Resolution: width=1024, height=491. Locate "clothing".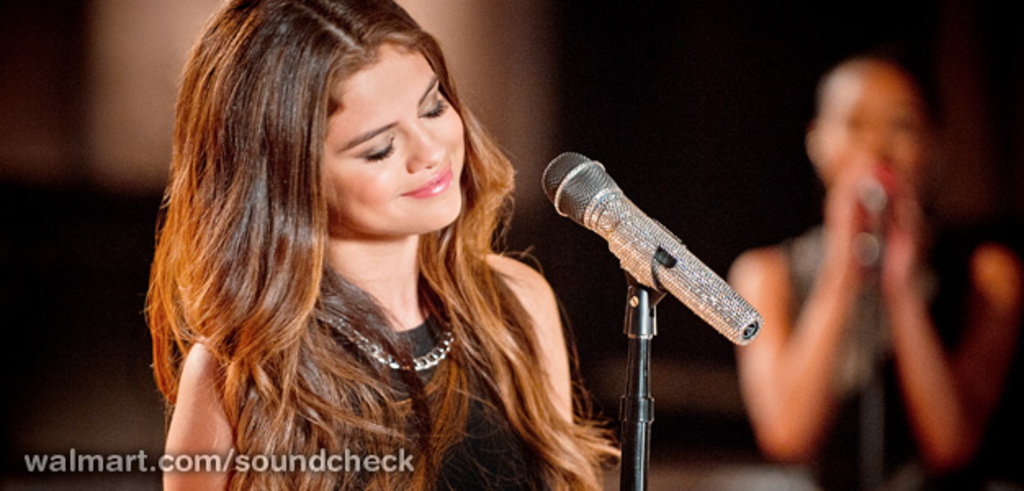
BBox(262, 283, 548, 489).
